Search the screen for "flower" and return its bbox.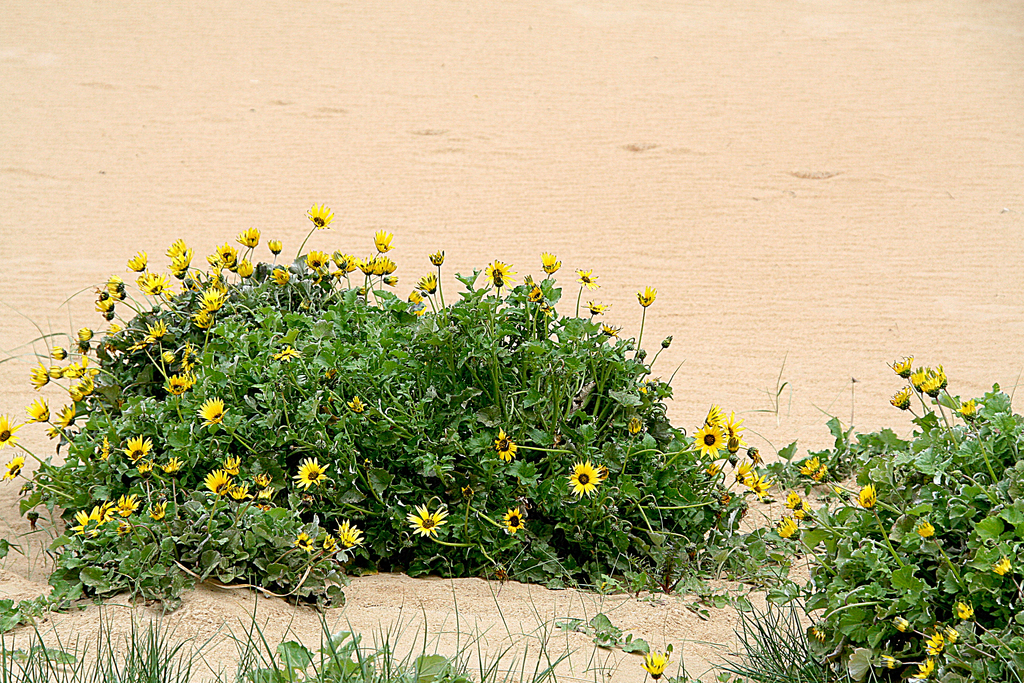
Found: bbox=(639, 288, 660, 304).
